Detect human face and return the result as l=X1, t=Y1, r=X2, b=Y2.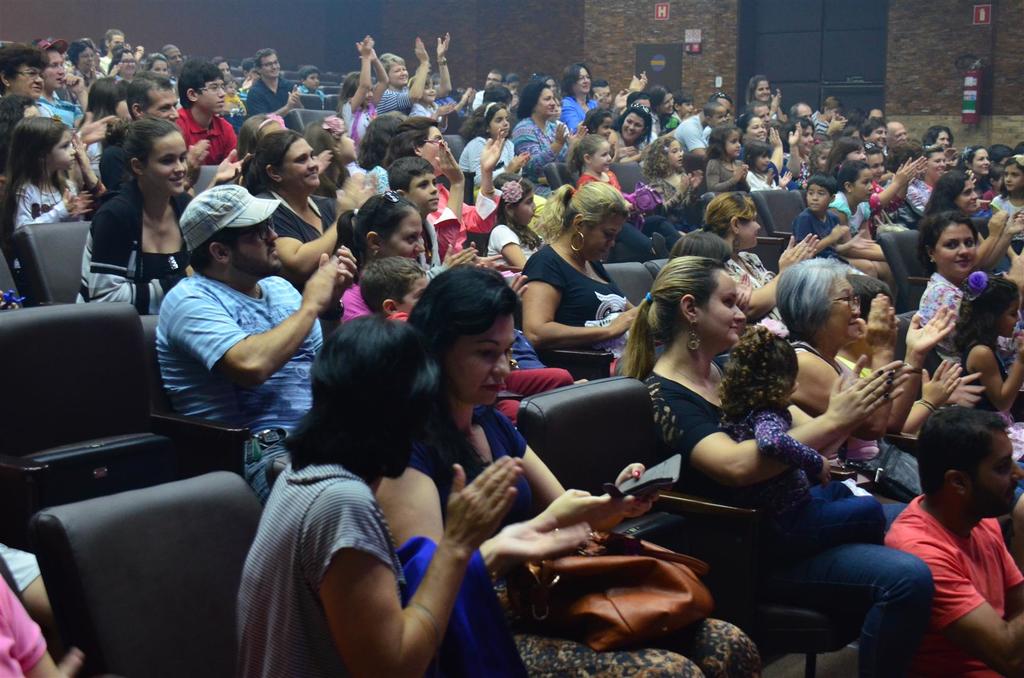
l=1002, t=162, r=1023, b=194.
